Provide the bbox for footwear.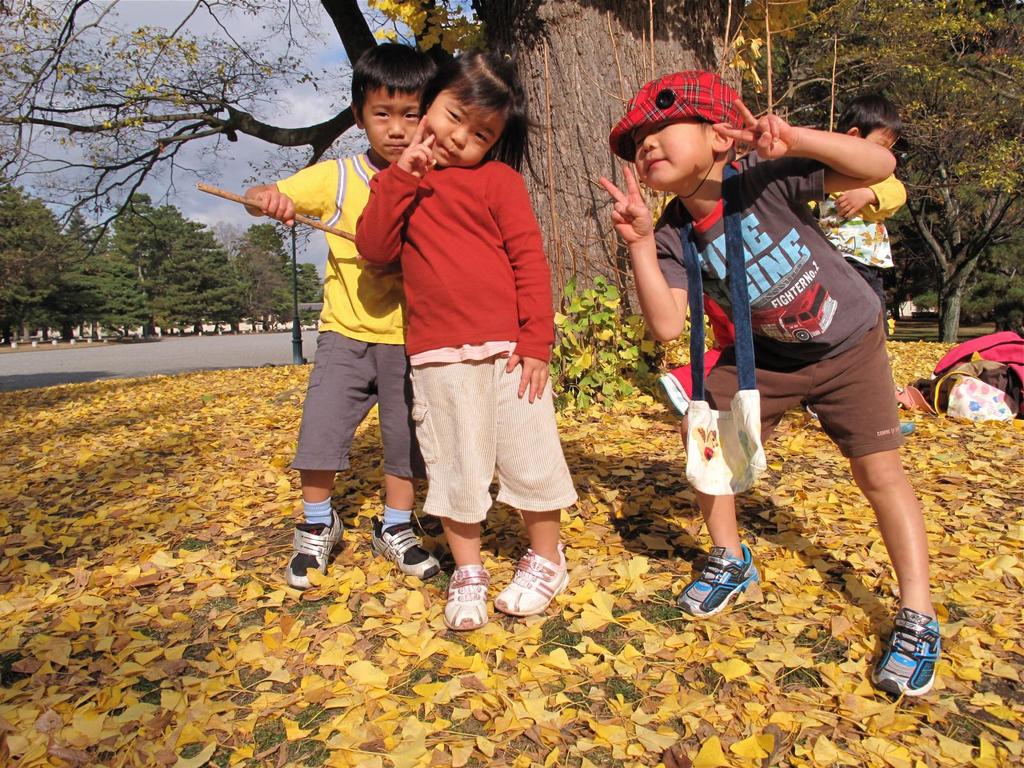
bbox(285, 506, 346, 589).
